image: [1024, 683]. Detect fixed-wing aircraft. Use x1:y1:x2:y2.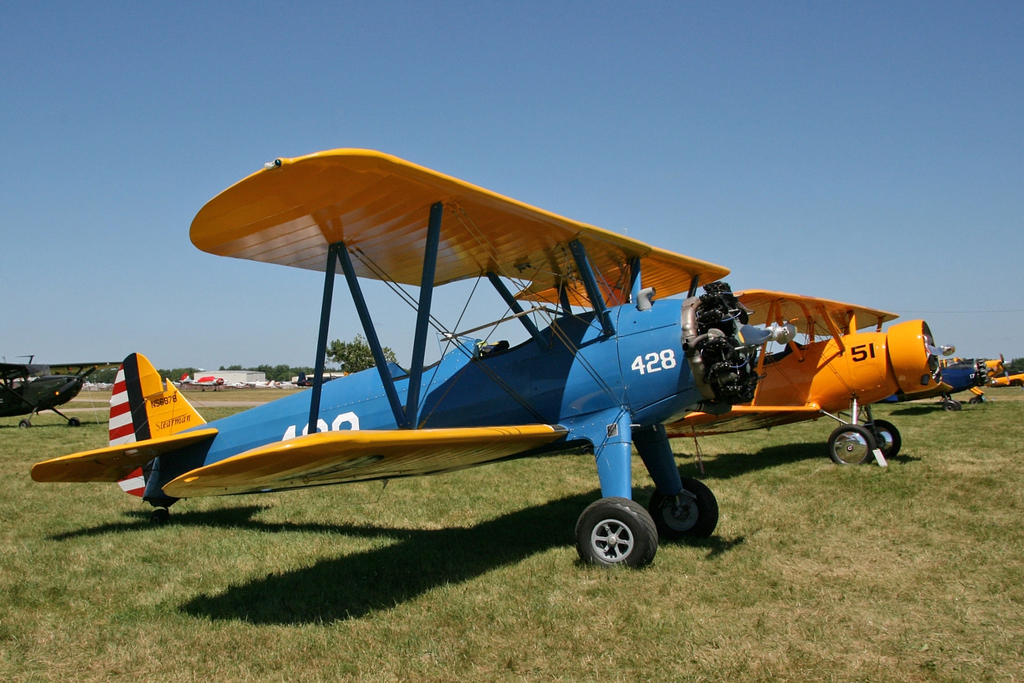
671:291:954:462.
